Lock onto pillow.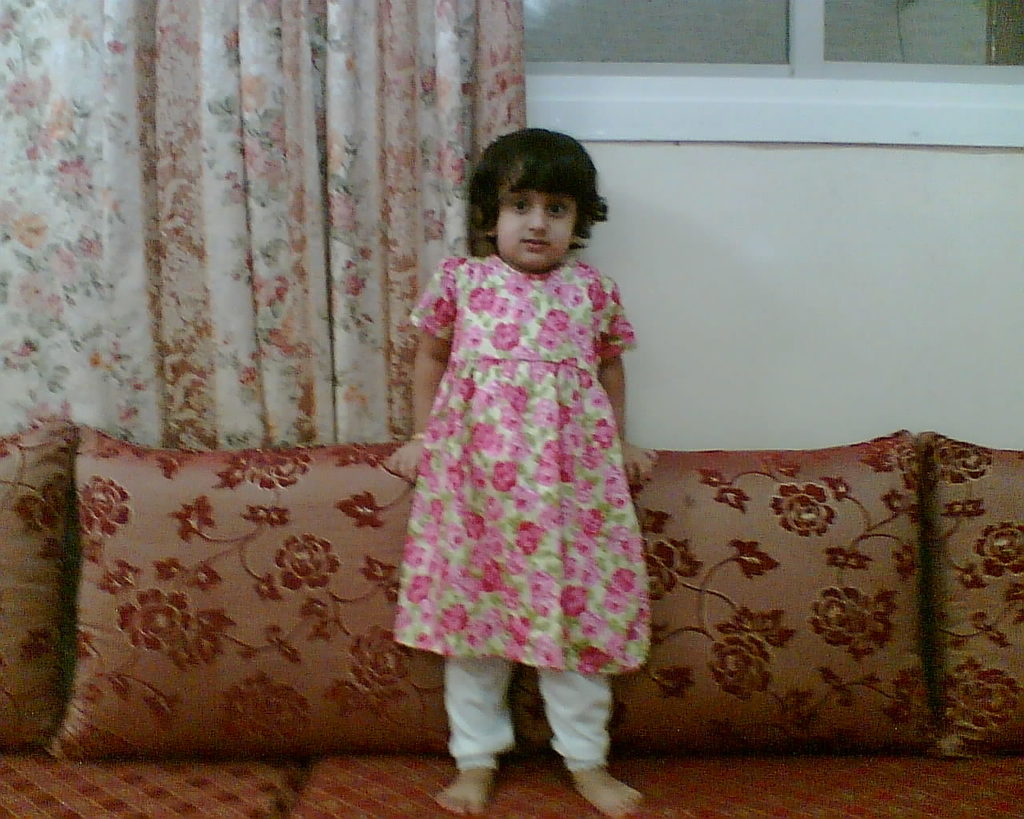
Locked: 518,429,935,753.
